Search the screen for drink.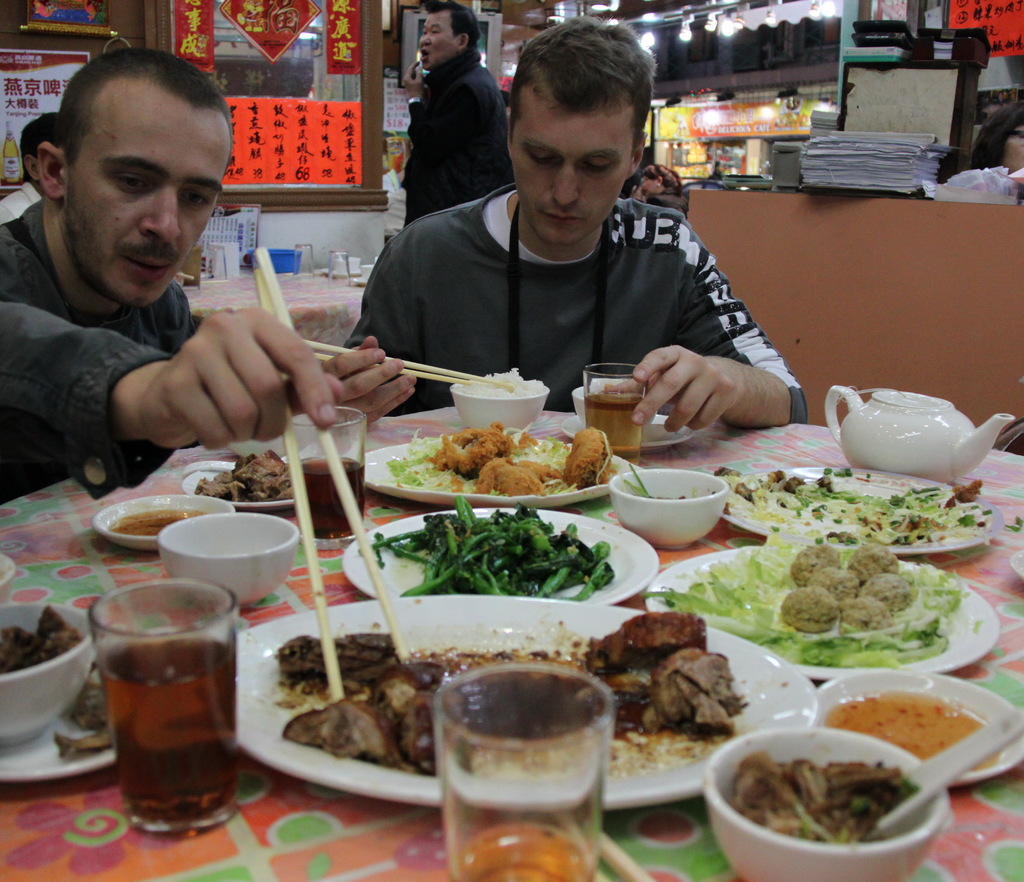
Found at <region>457, 825, 588, 881</region>.
